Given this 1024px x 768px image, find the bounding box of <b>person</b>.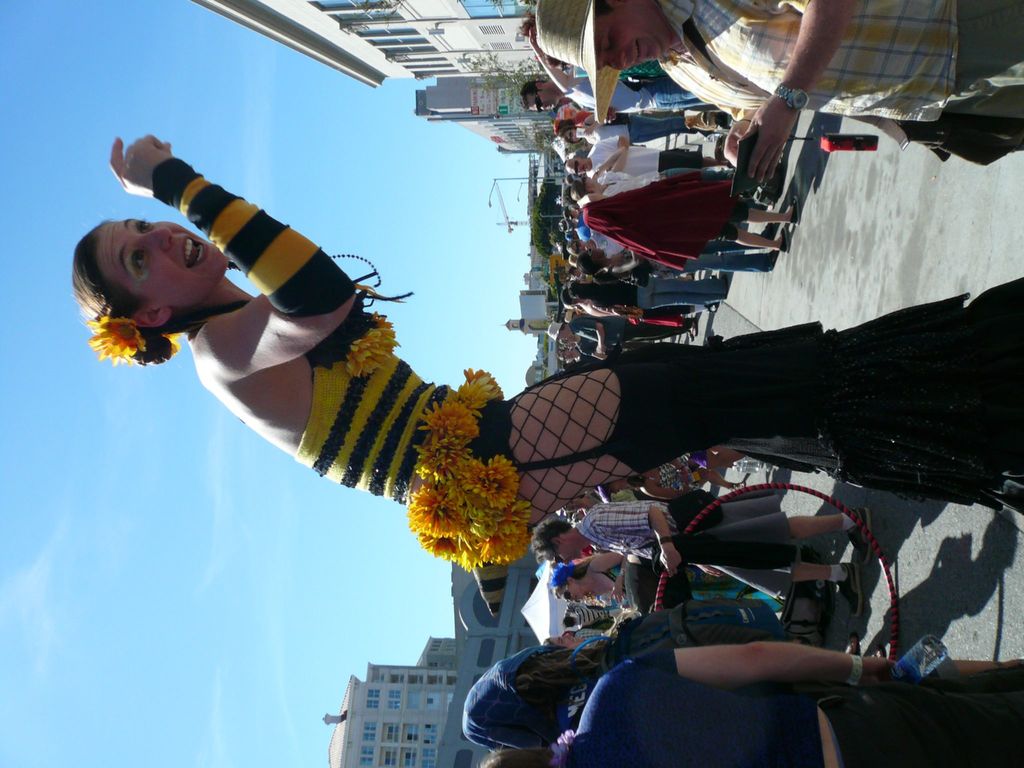
rect(570, 145, 657, 202).
